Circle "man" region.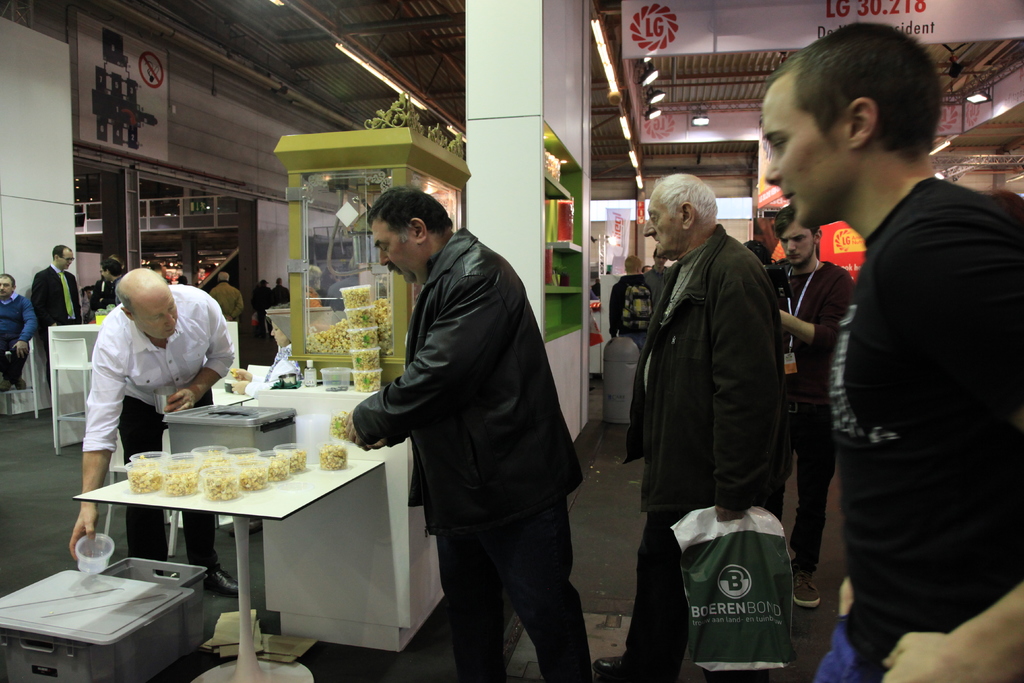
Region: [left=0, top=268, right=33, bottom=397].
